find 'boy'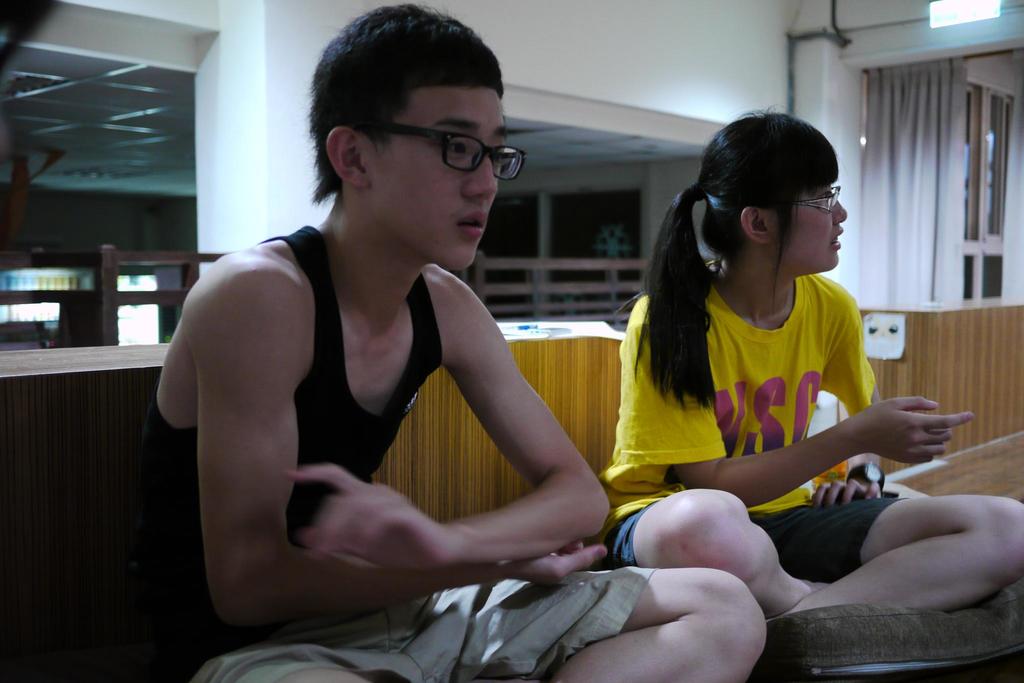
locate(156, 61, 666, 652)
